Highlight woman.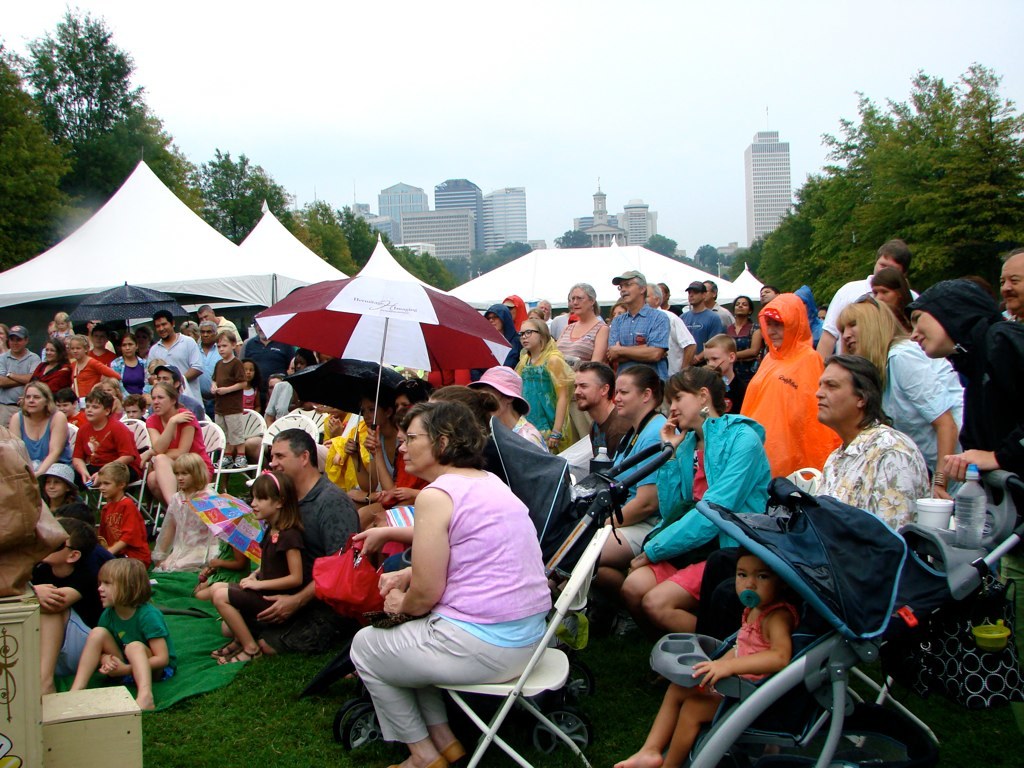
Highlighted region: (x1=619, y1=376, x2=785, y2=636).
